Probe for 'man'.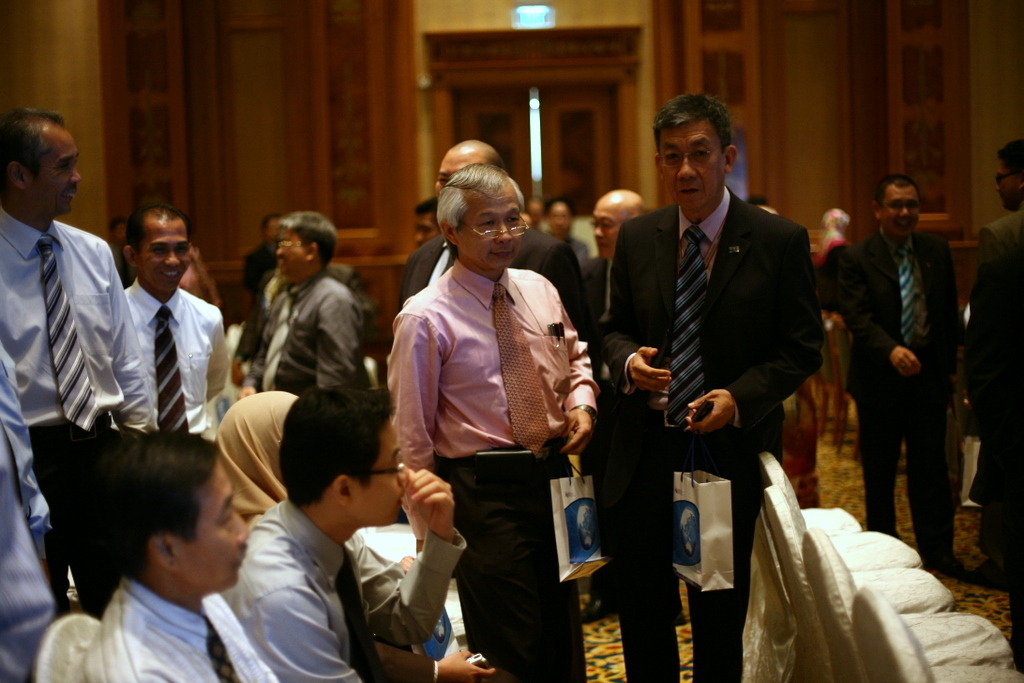
Probe result: 968 138 1023 588.
